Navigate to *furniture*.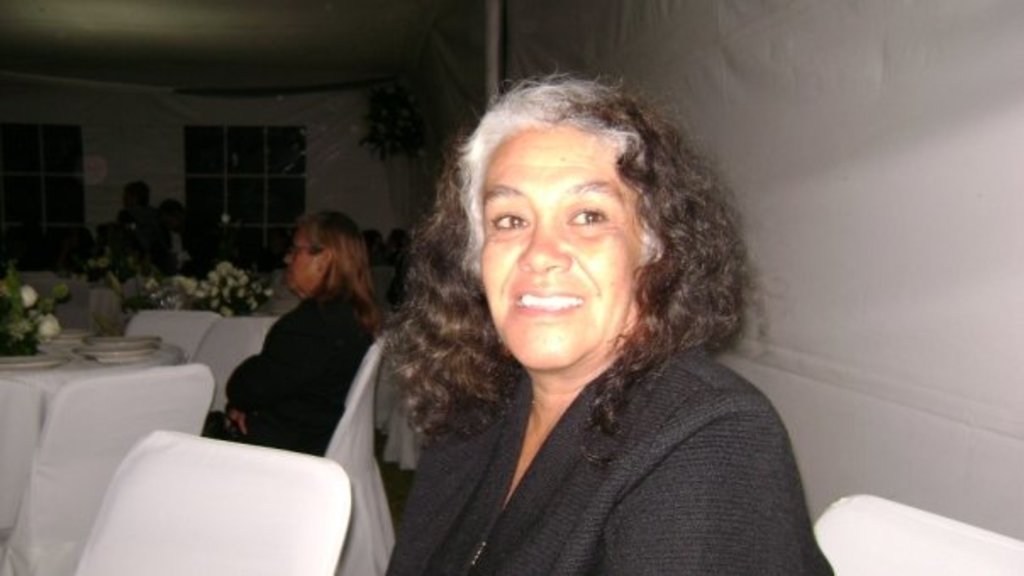
Navigation target: 322 337 397 574.
